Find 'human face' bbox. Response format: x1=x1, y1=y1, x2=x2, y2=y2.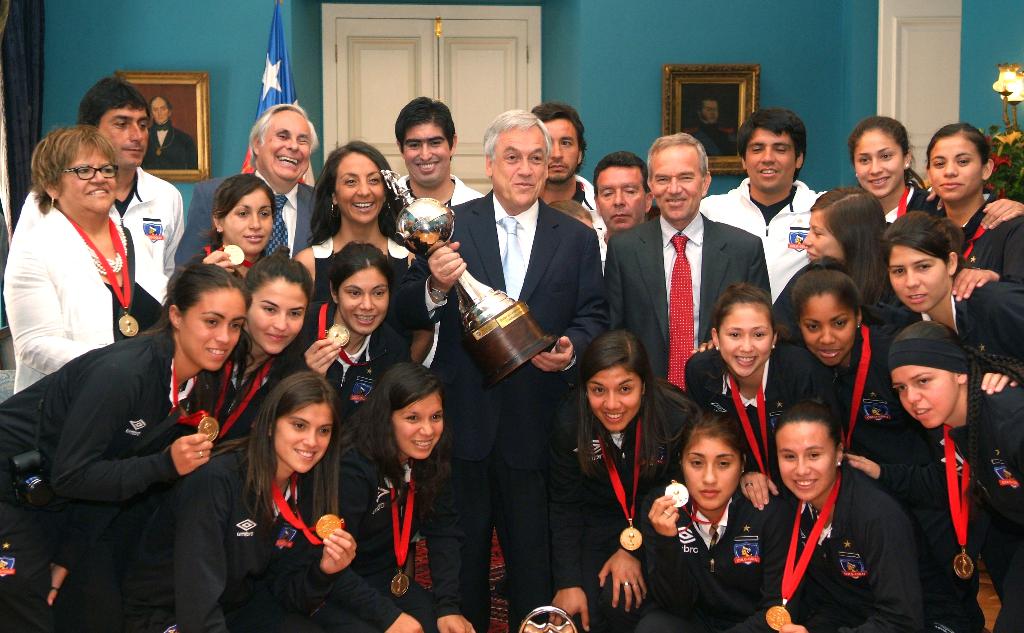
x1=403, y1=122, x2=451, y2=184.
